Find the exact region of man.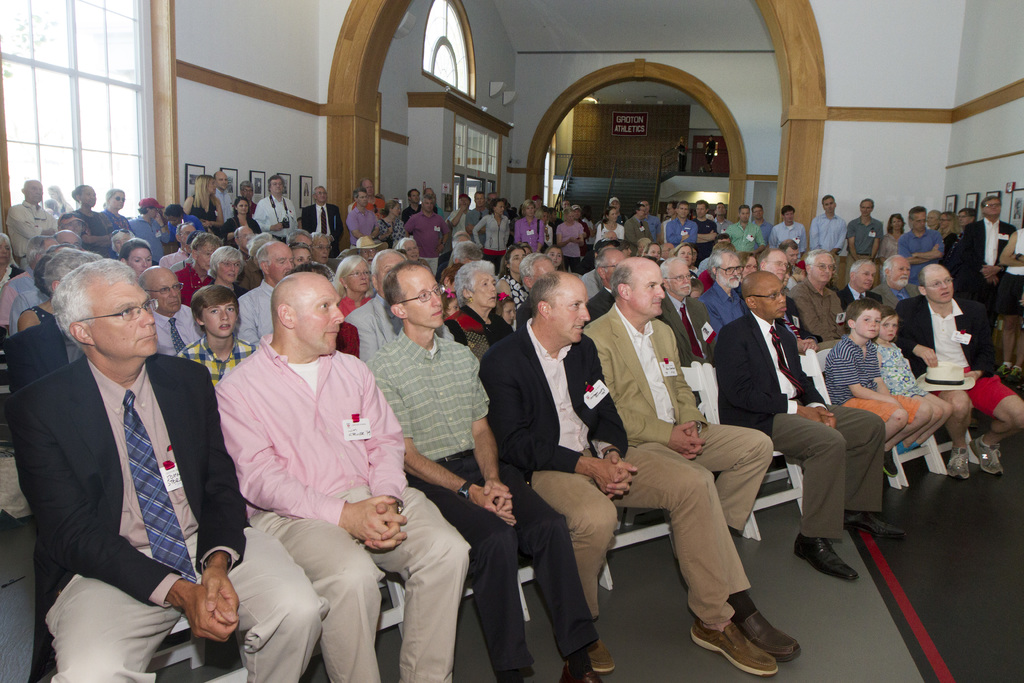
Exact region: l=234, t=220, r=255, b=259.
